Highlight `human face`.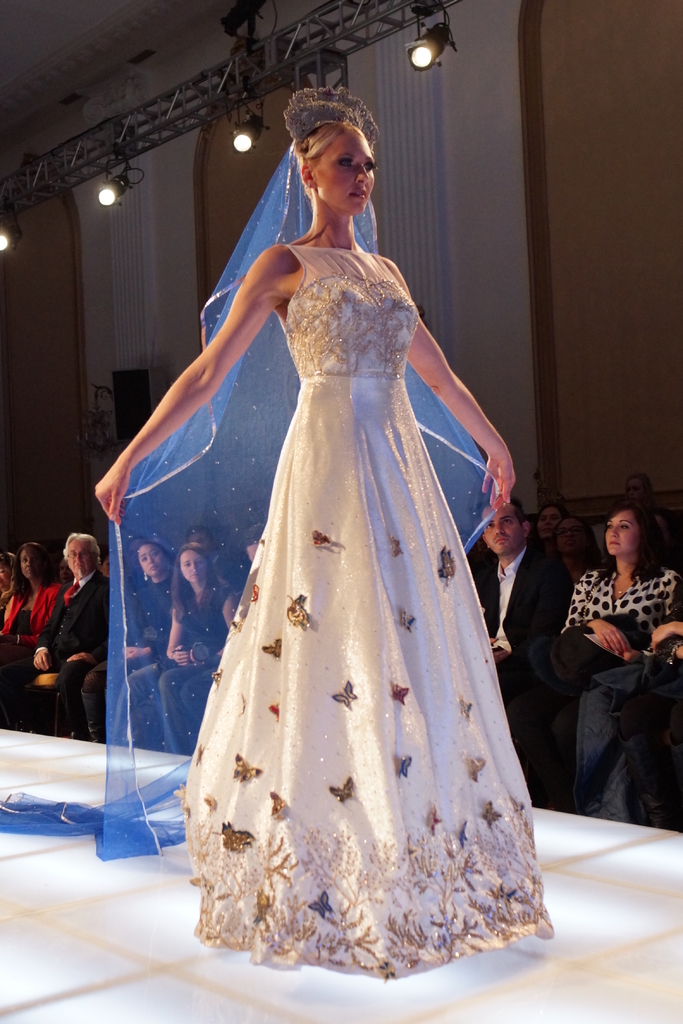
Highlighted region: 139,543,161,573.
